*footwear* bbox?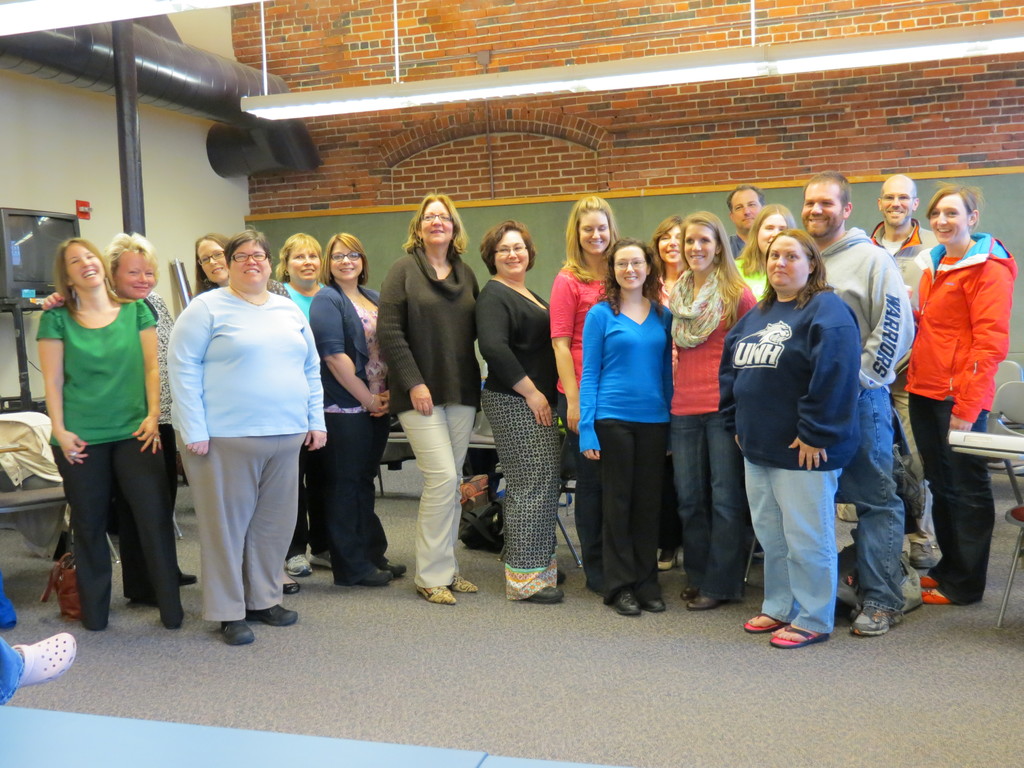
crop(646, 588, 661, 611)
